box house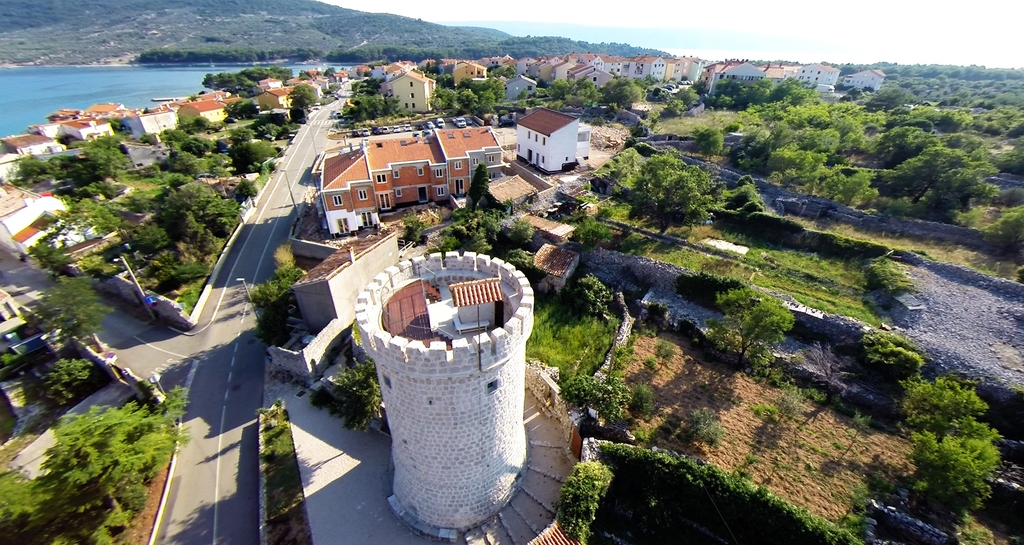
(left=797, top=63, right=838, bottom=95)
